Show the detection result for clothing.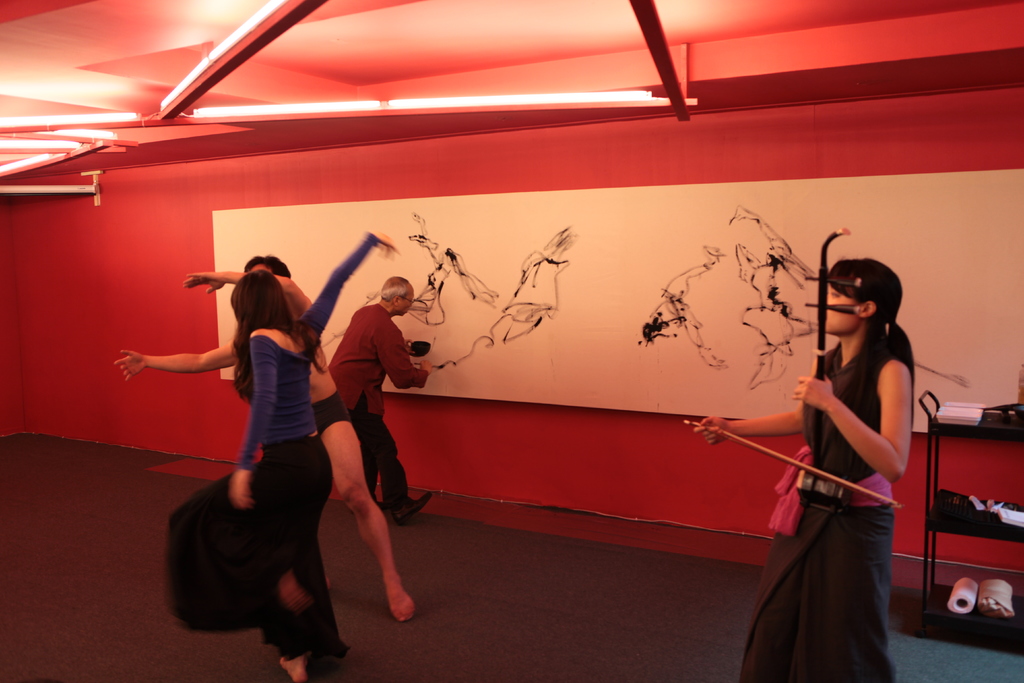
{"left": 331, "top": 302, "right": 408, "bottom": 509}.
